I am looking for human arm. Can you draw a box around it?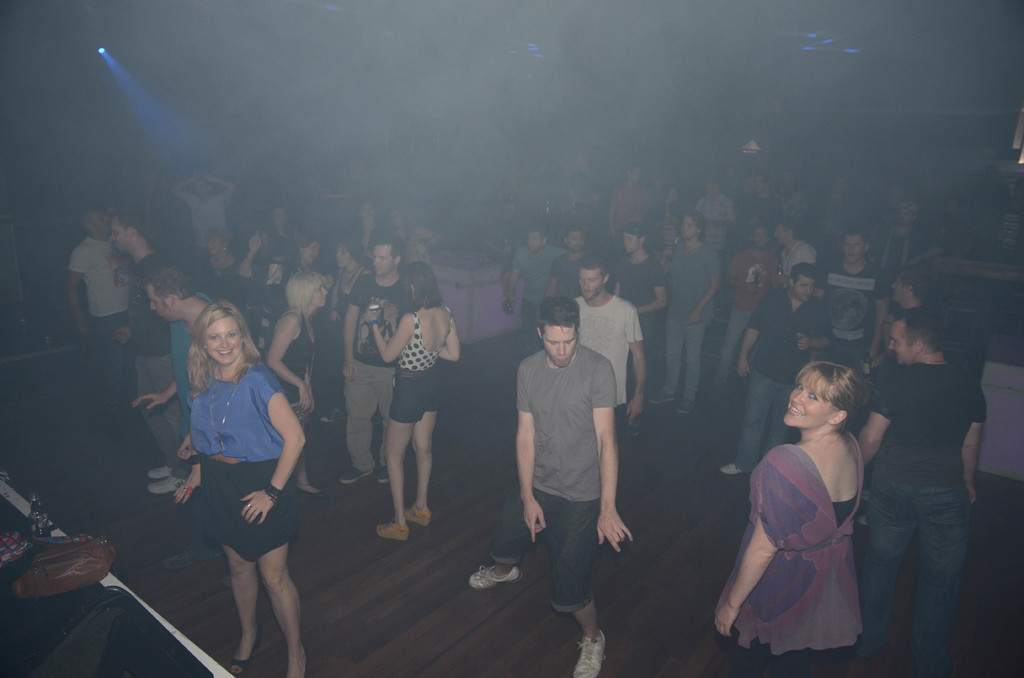
Sure, the bounding box is box=[624, 300, 650, 423].
